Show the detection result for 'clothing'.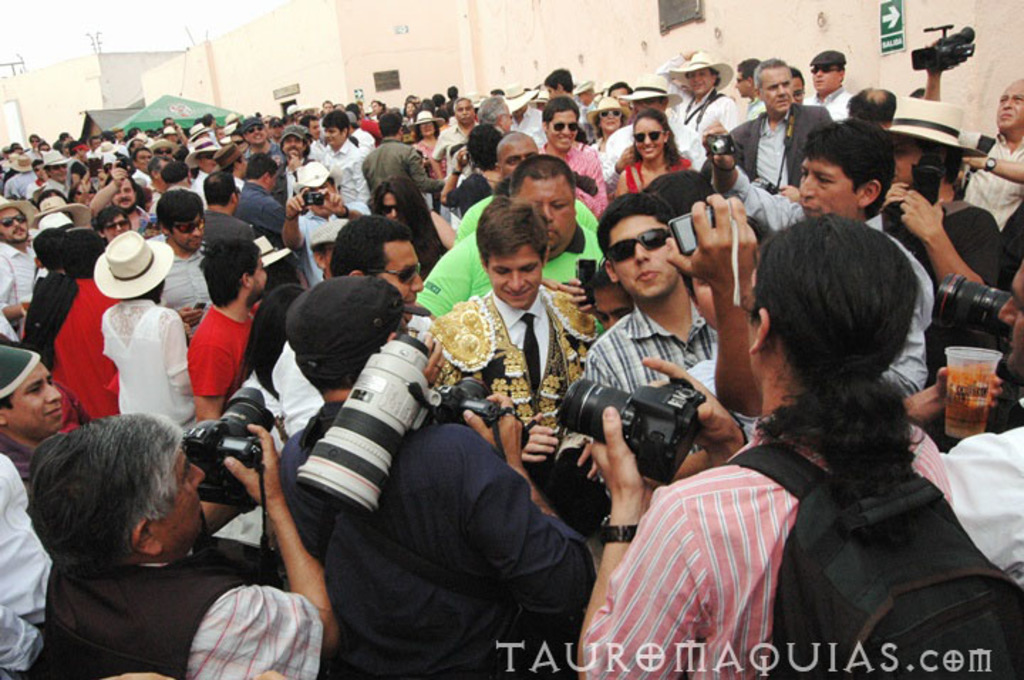
crop(677, 84, 735, 151).
